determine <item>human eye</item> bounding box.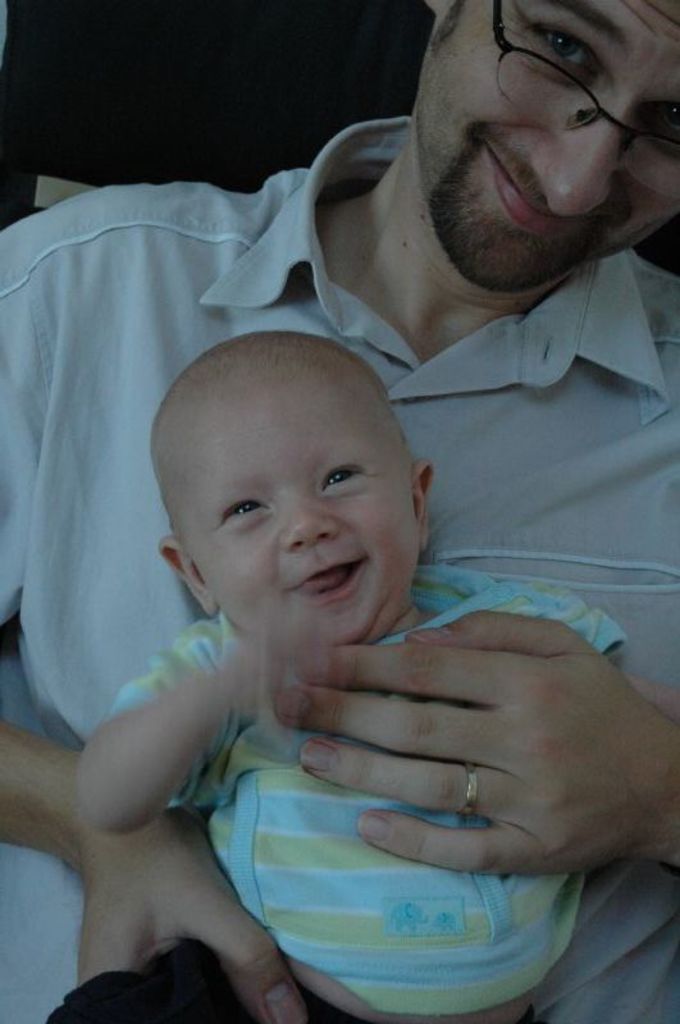
Determined: select_region(510, 13, 633, 74).
